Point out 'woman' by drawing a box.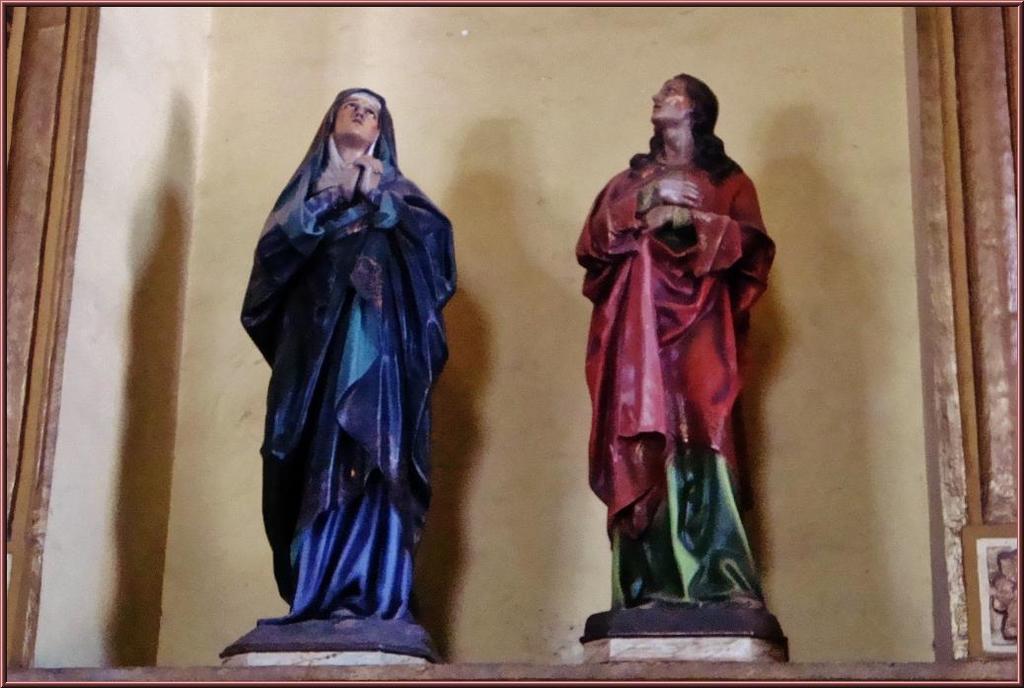
crop(572, 72, 781, 613).
